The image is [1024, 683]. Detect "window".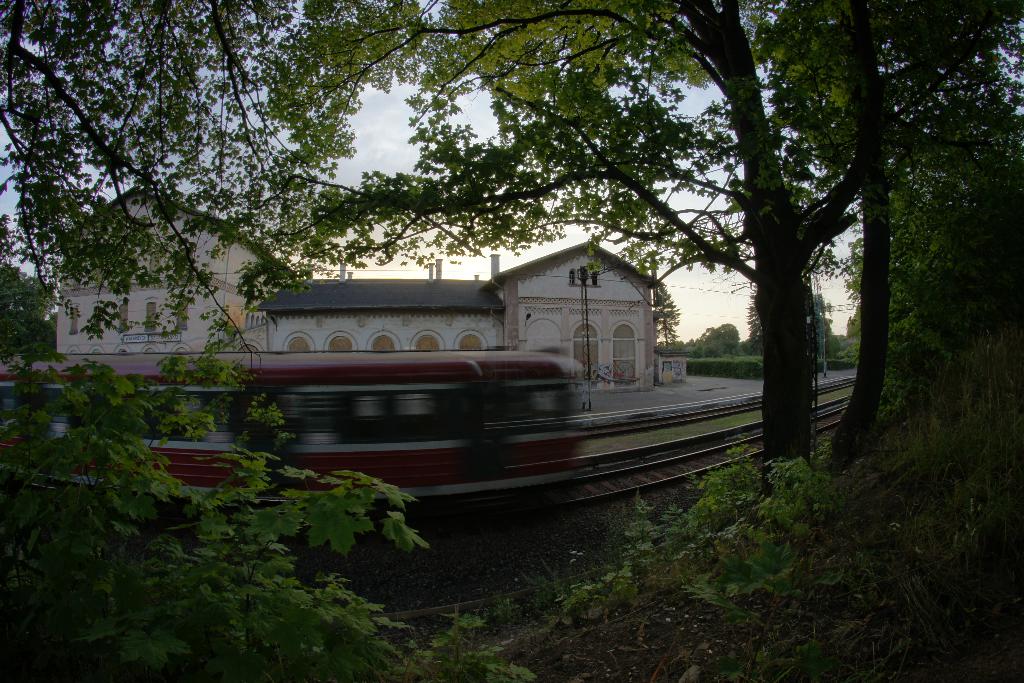
Detection: [119,302,132,332].
